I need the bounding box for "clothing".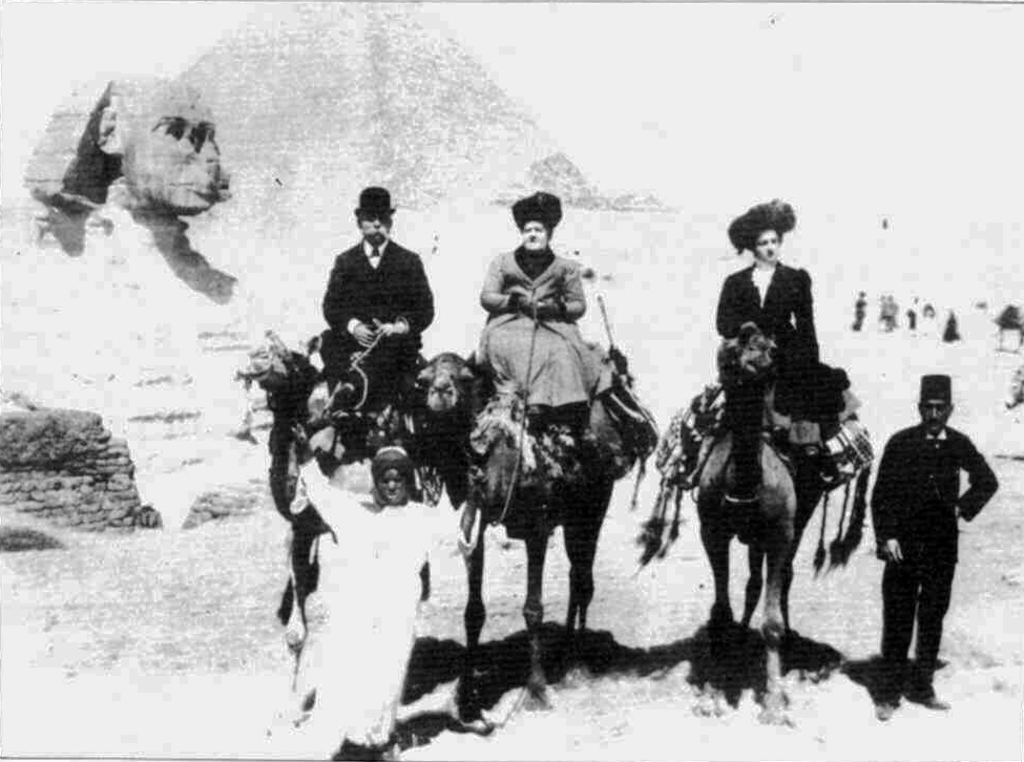
Here it is: <box>712,257,854,466</box>.
